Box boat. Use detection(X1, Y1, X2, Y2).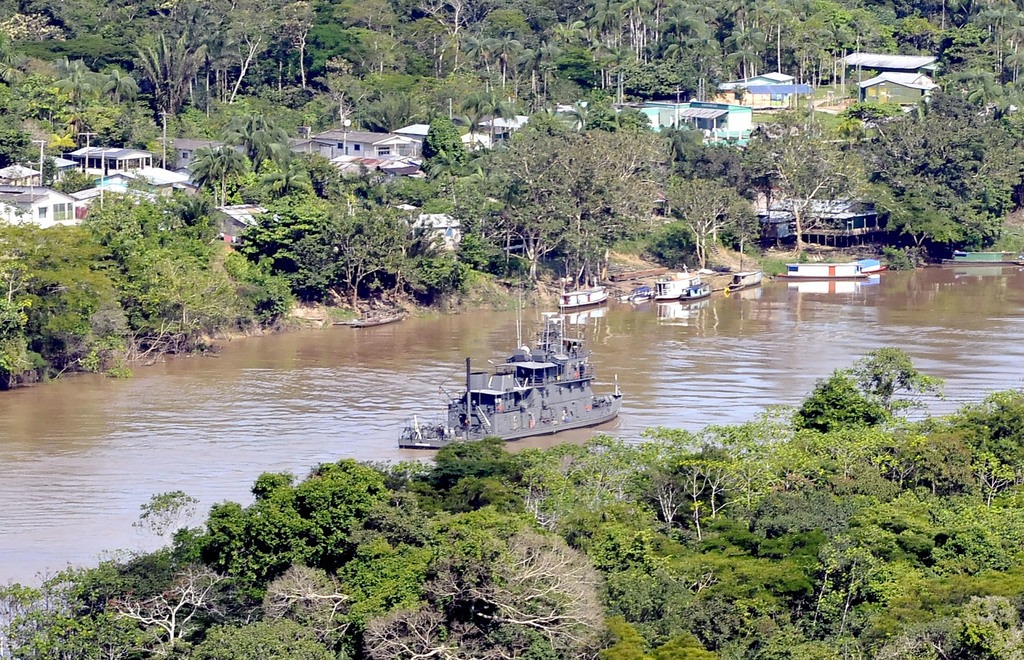
detection(555, 276, 610, 311).
